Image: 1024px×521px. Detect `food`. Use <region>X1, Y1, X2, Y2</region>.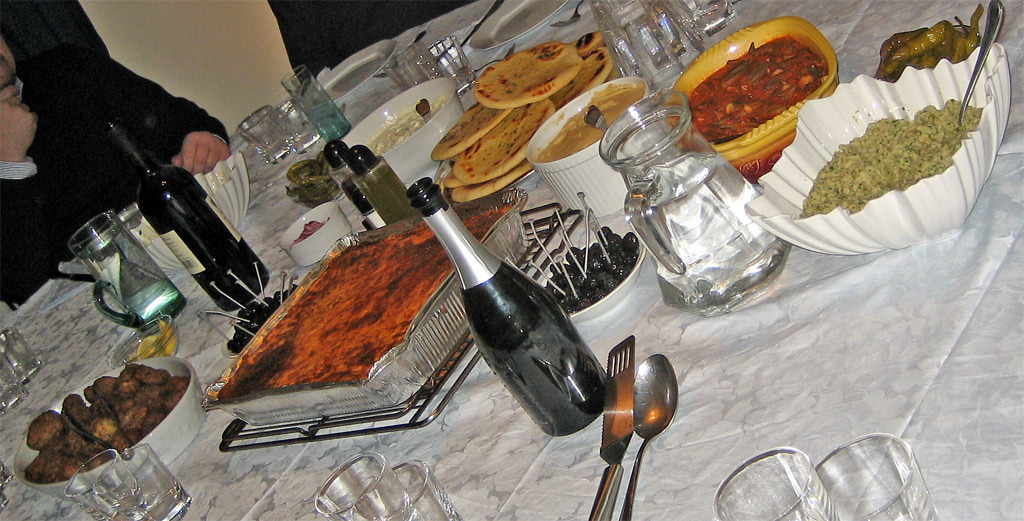
<region>430, 100, 511, 164</region>.
